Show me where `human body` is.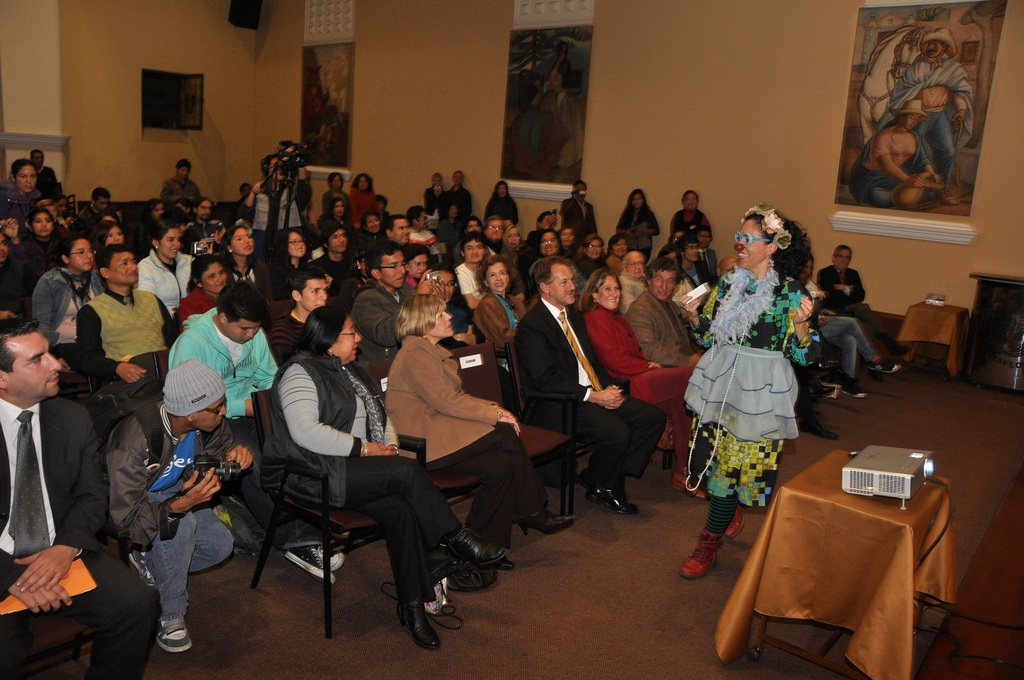
`human body` is at region(172, 252, 240, 333).
